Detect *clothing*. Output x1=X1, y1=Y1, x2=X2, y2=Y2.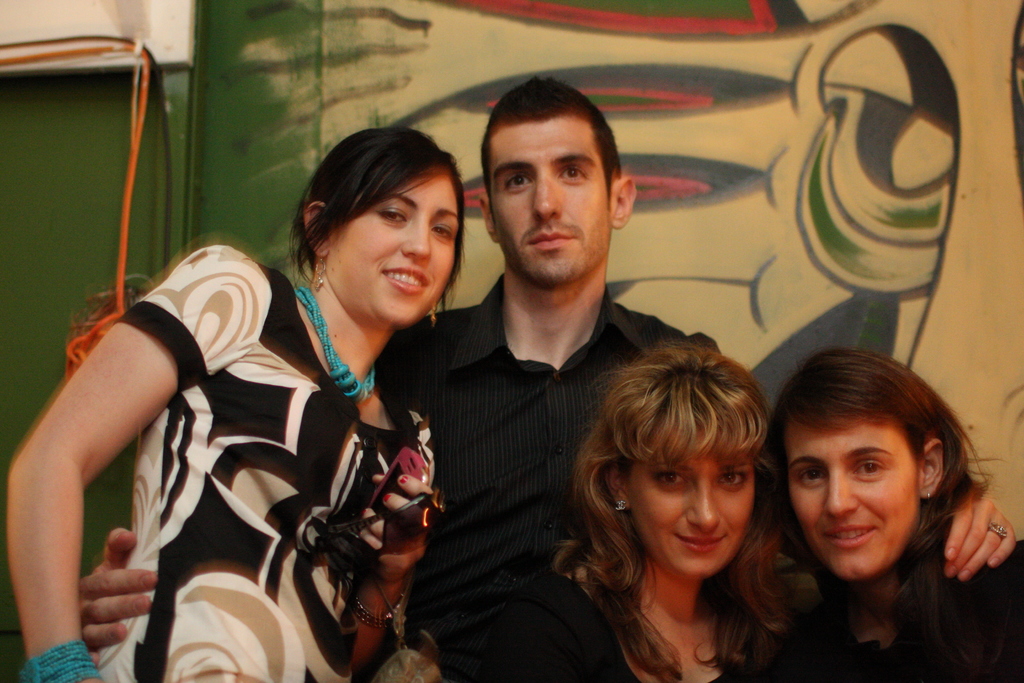
x1=87, y1=239, x2=426, y2=682.
